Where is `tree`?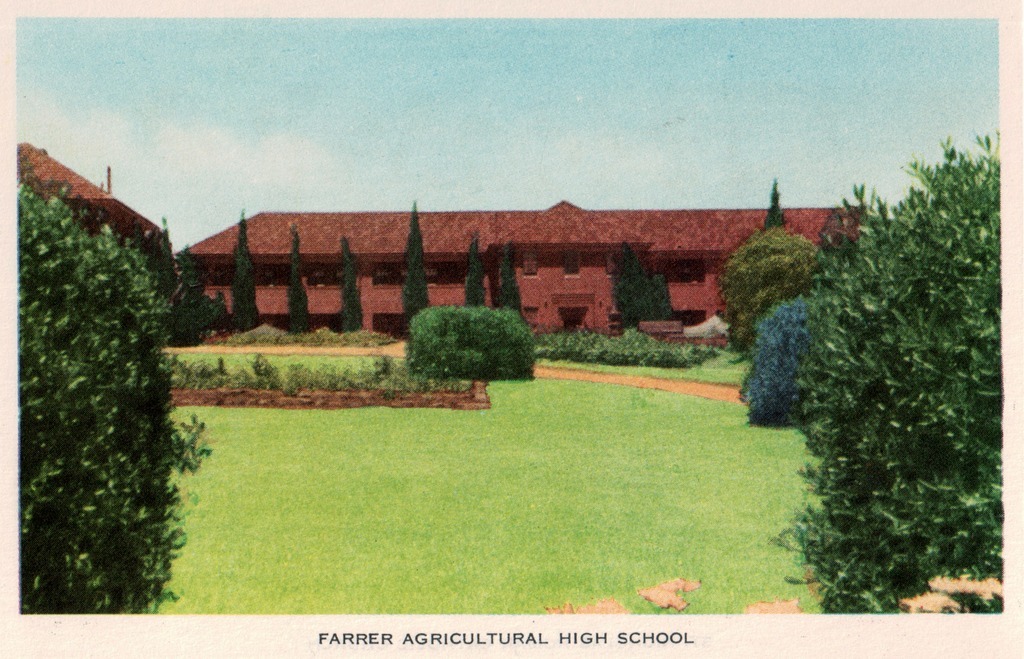
x1=500 y1=246 x2=520 y2=326.
